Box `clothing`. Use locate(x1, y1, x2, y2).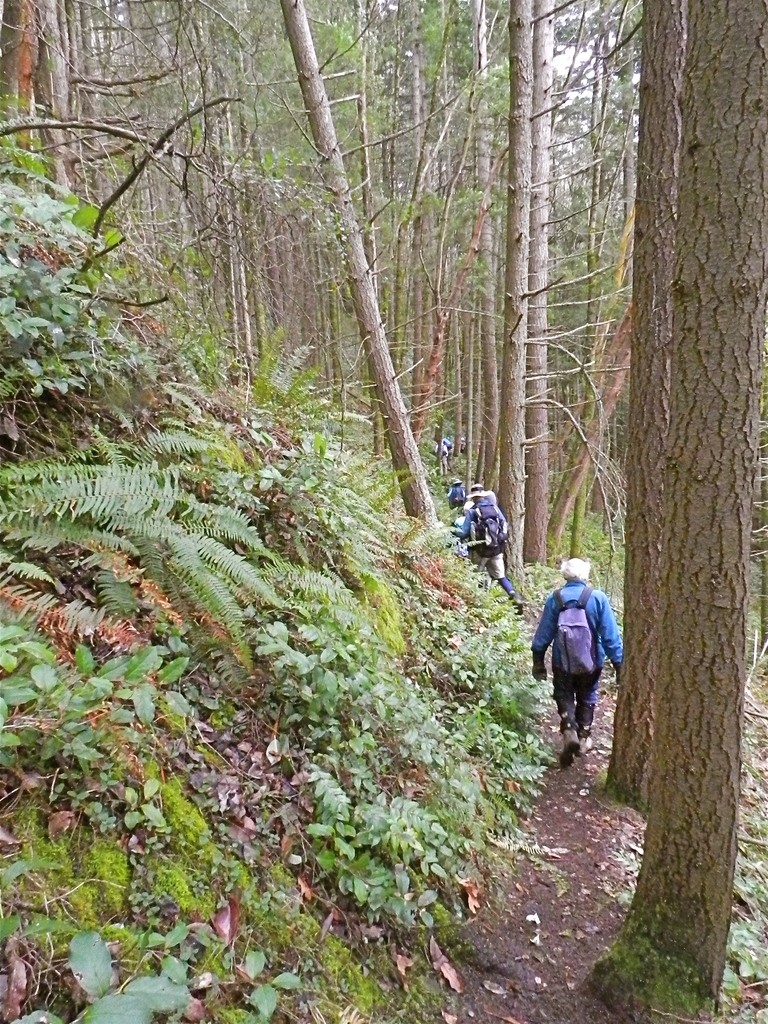
locate(500, 586, 633, 743).
